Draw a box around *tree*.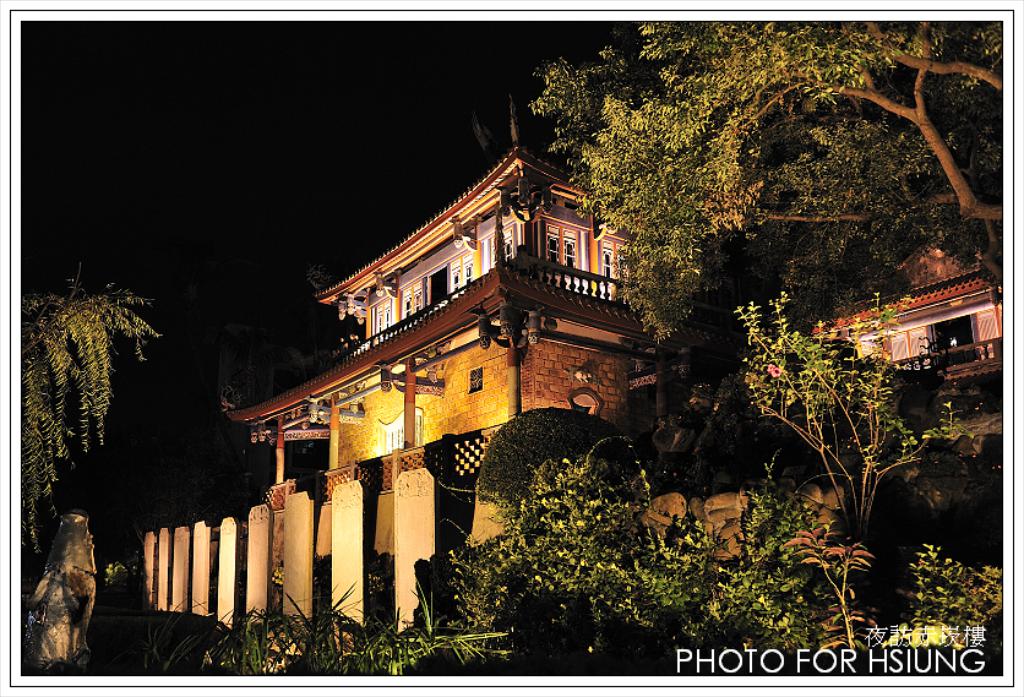
[left=534, top=0, right=1023, bottom=338].
